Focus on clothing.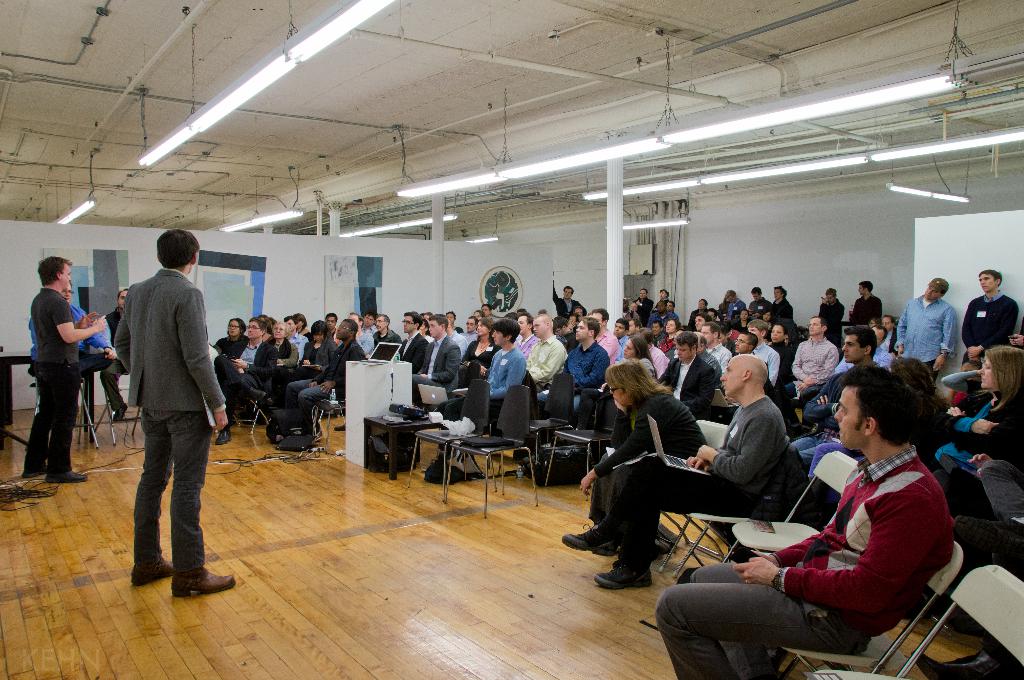
Focused at (212,332,250,378).
